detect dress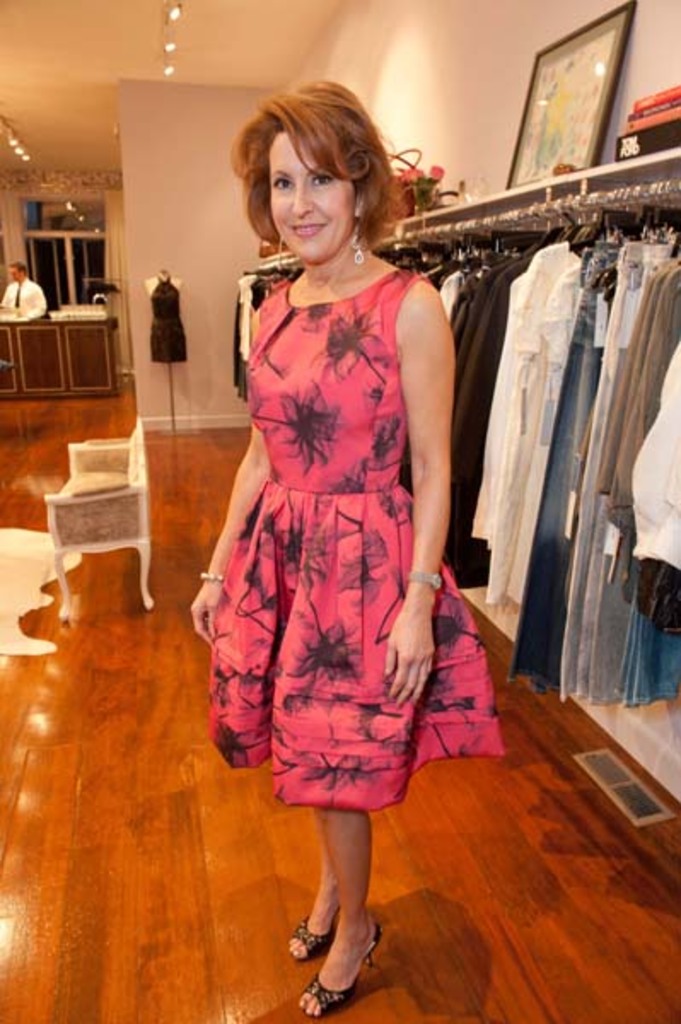
x1=147, y1=270, x2=191, y2=364
